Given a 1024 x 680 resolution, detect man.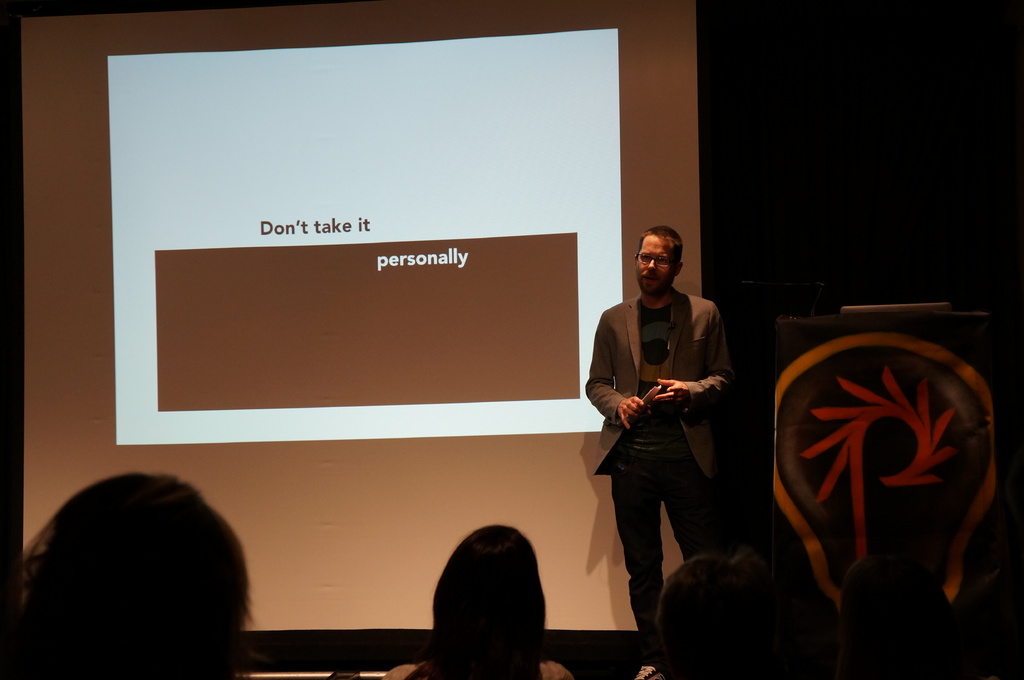
589,236,755,626.
